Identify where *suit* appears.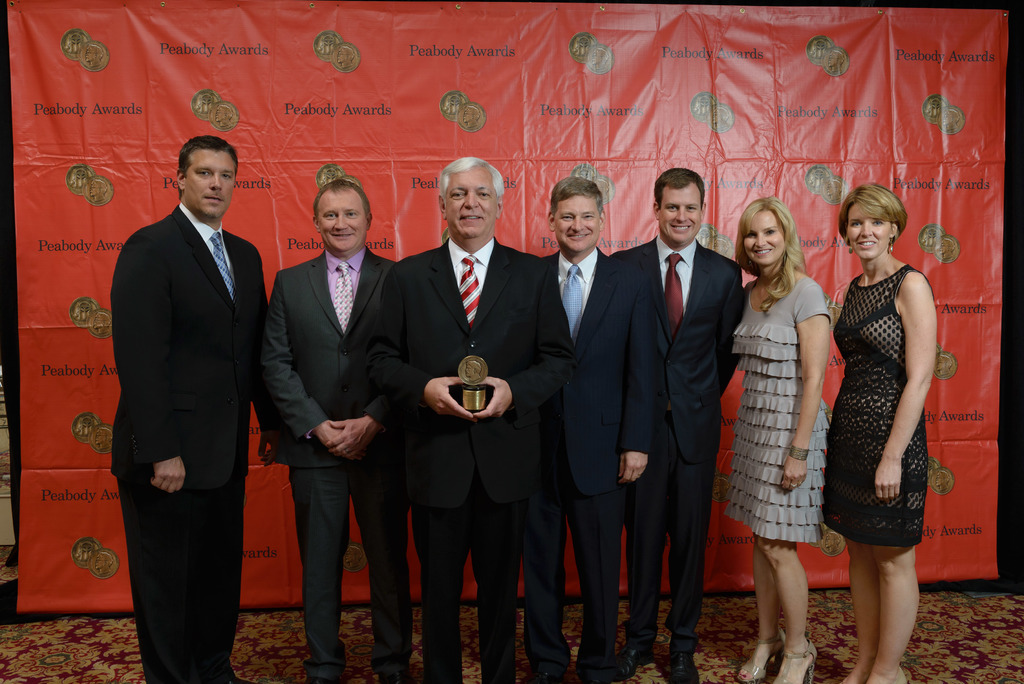
Appears at l=259, t=253, r=404, b=683.
